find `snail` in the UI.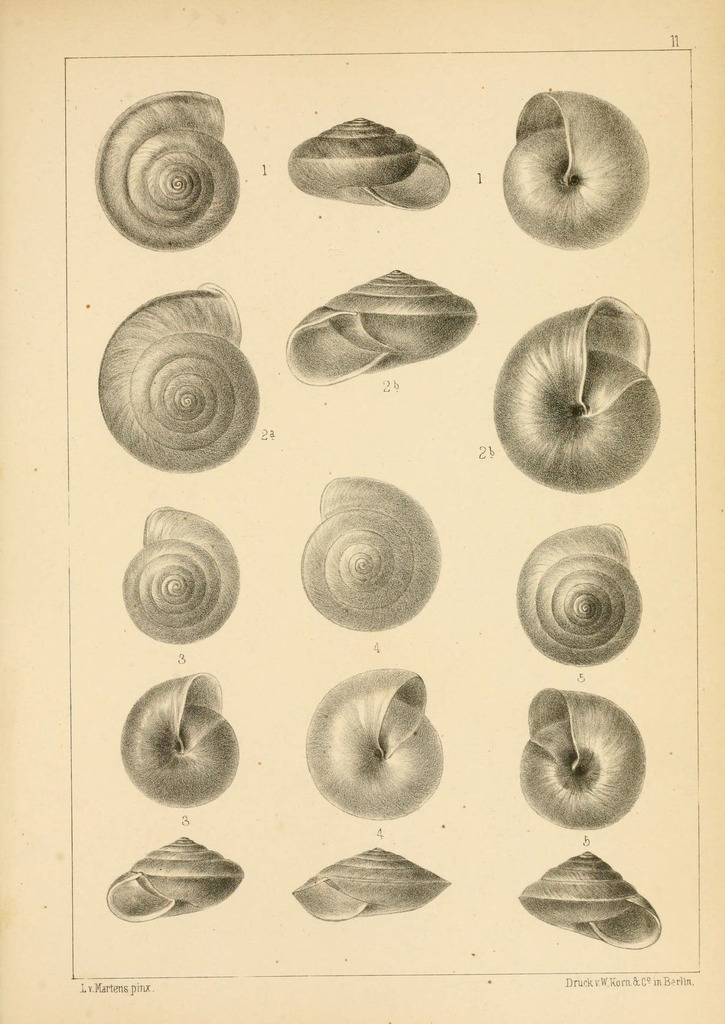
UI element at [x1=281, y1=111, x2=451, y2=214].
